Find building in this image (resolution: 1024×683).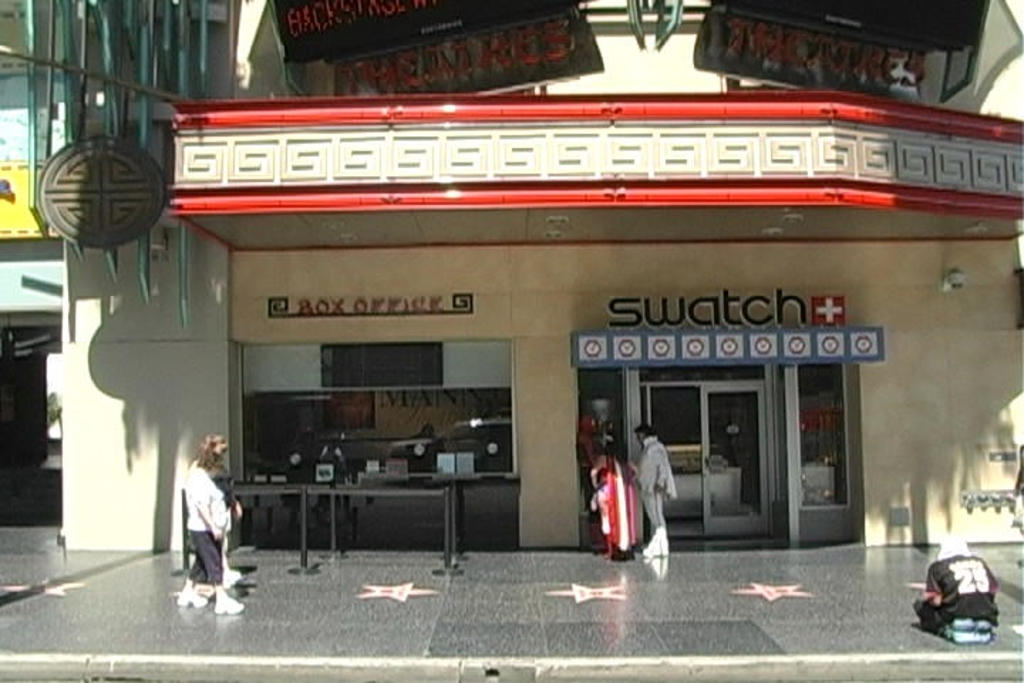
0/3/229/562.
